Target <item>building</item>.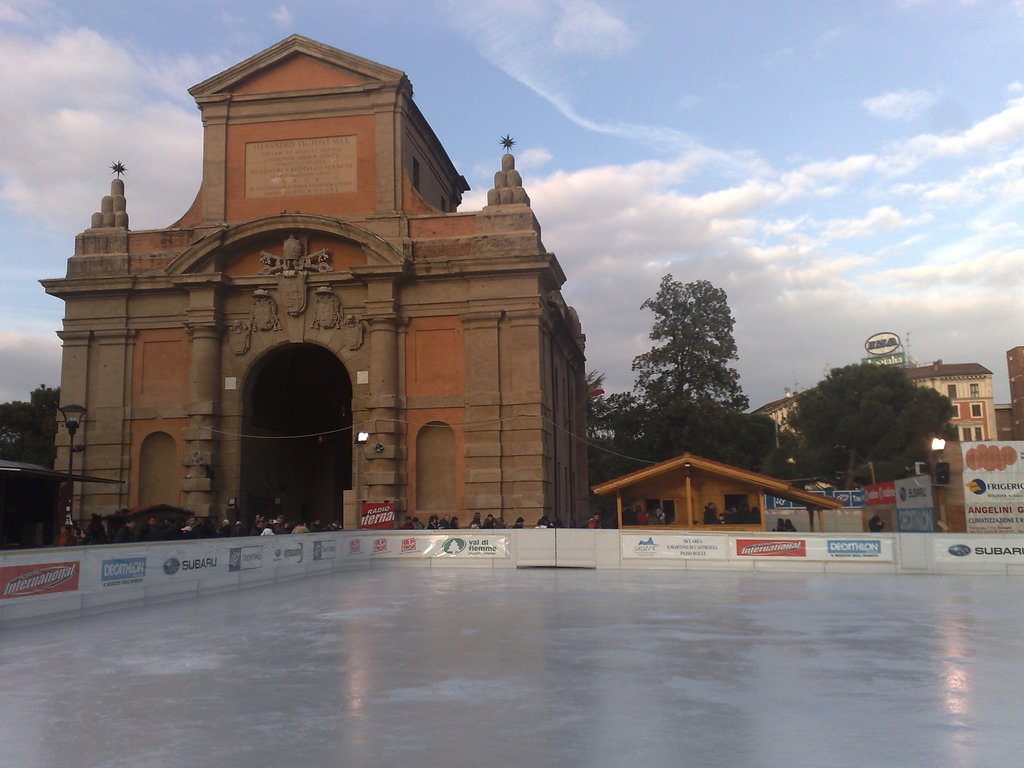
Target region: pyautogui.locateOnScreen(43, 26, 595, 528).
